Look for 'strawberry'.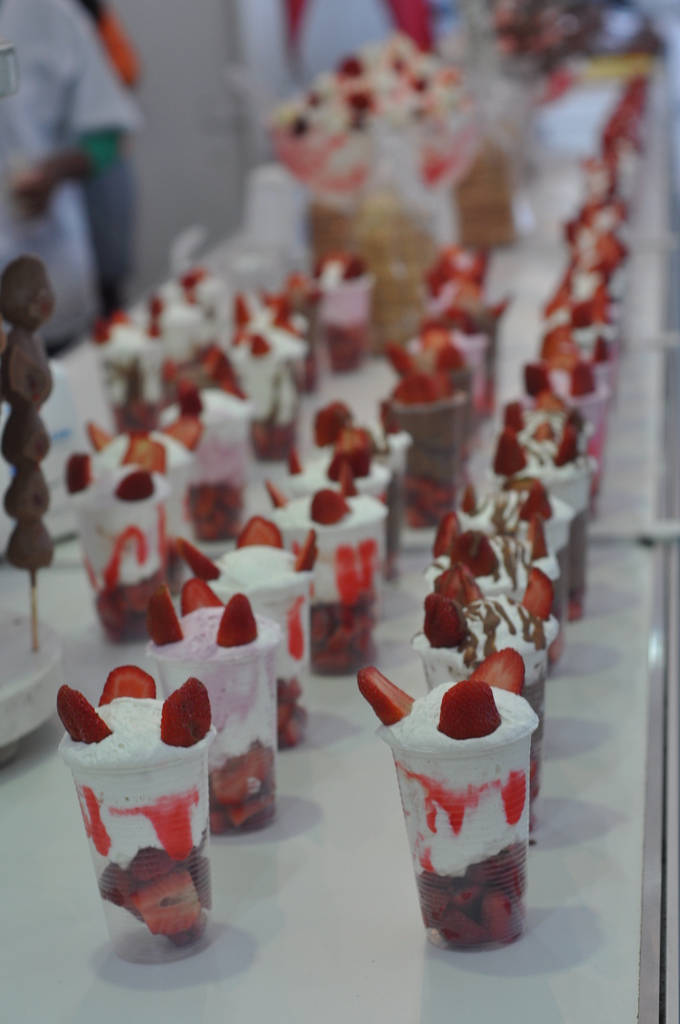
Found: detection(215, 755, 272, 807).
